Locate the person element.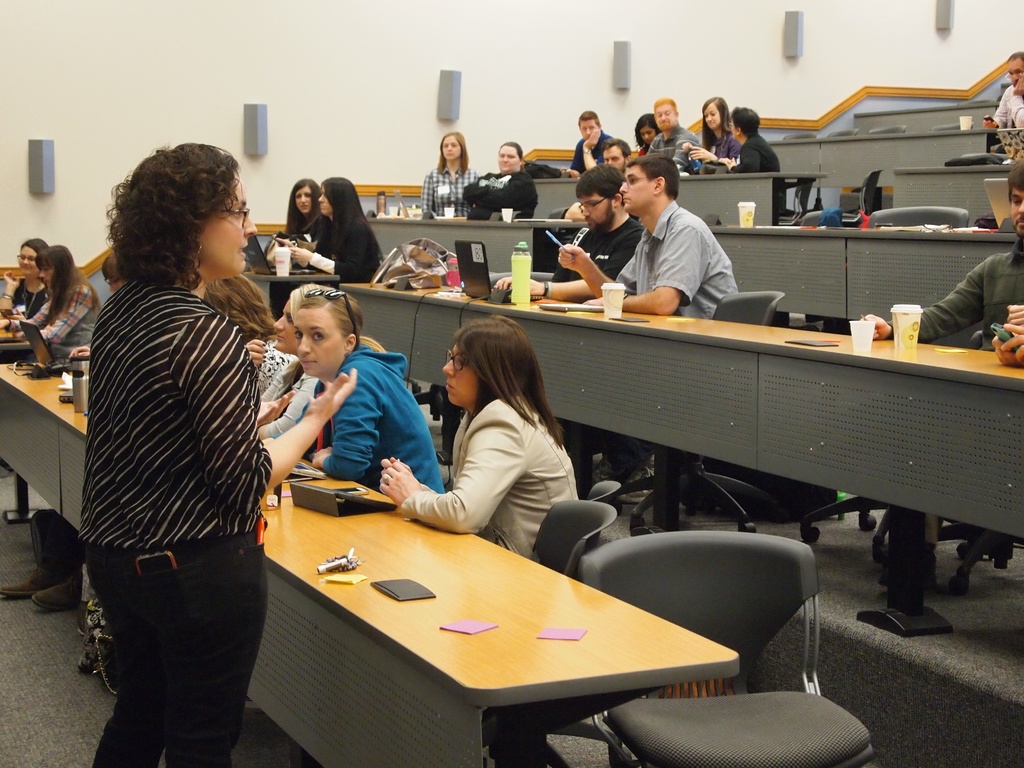
Element bbox: 269,286,447,498.
